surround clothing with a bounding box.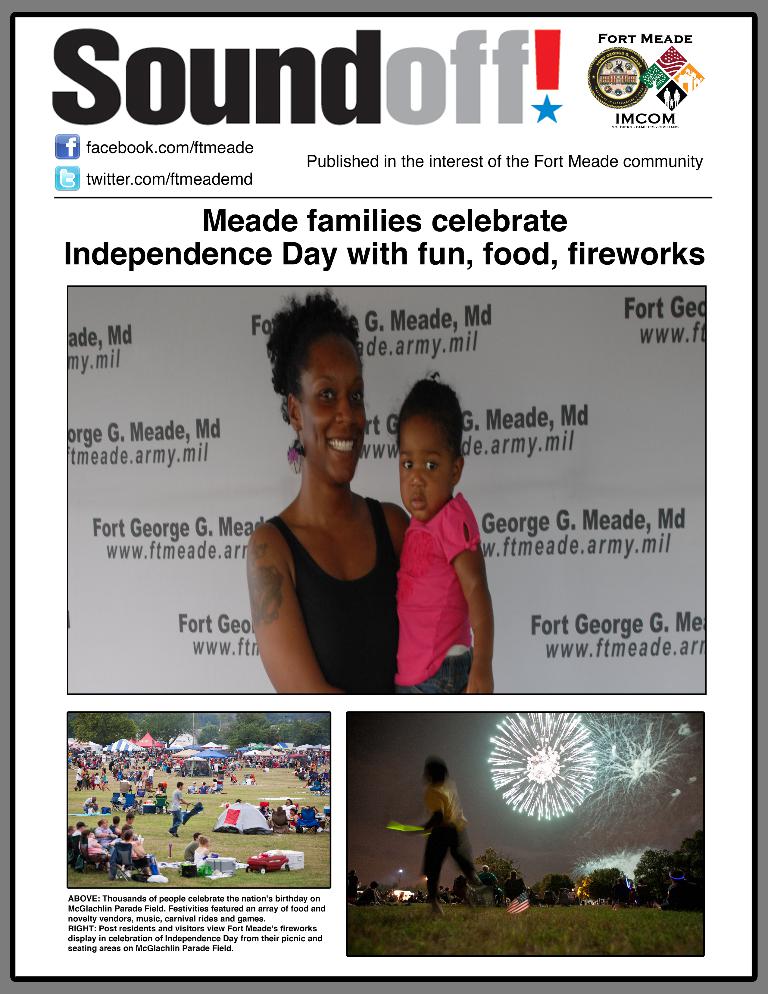
{"x1": 168, "y1": 789, "x2": 182, "y2": 835}.
